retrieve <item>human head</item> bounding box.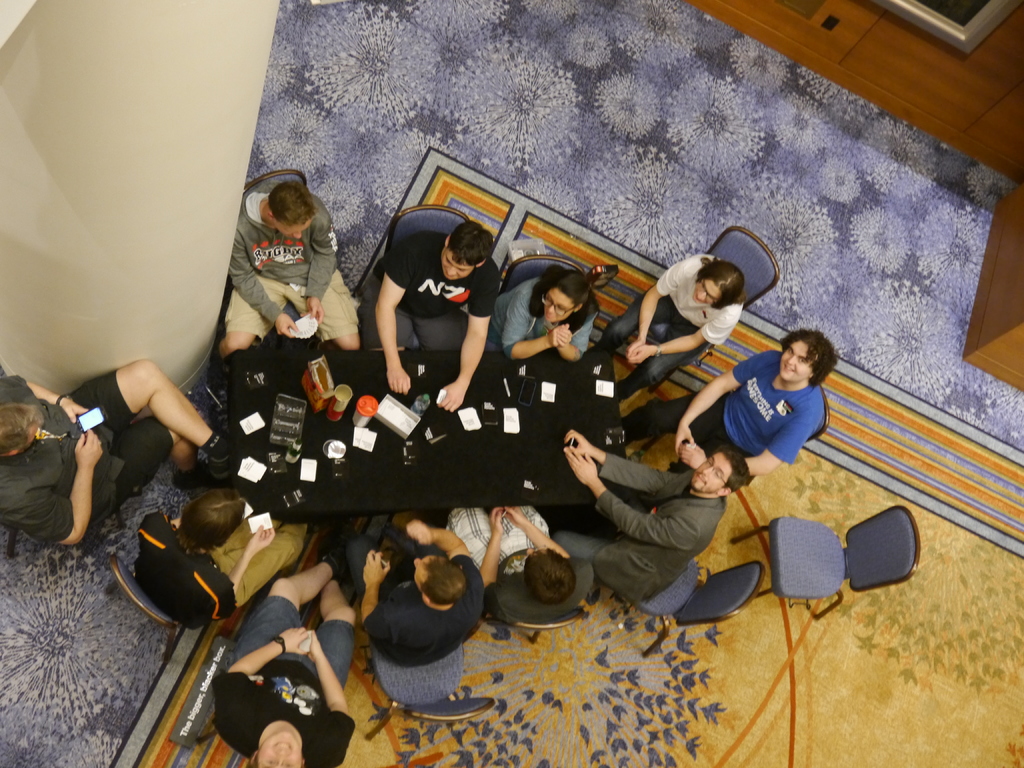
Bounding box: [771, 330, 845, 398].
